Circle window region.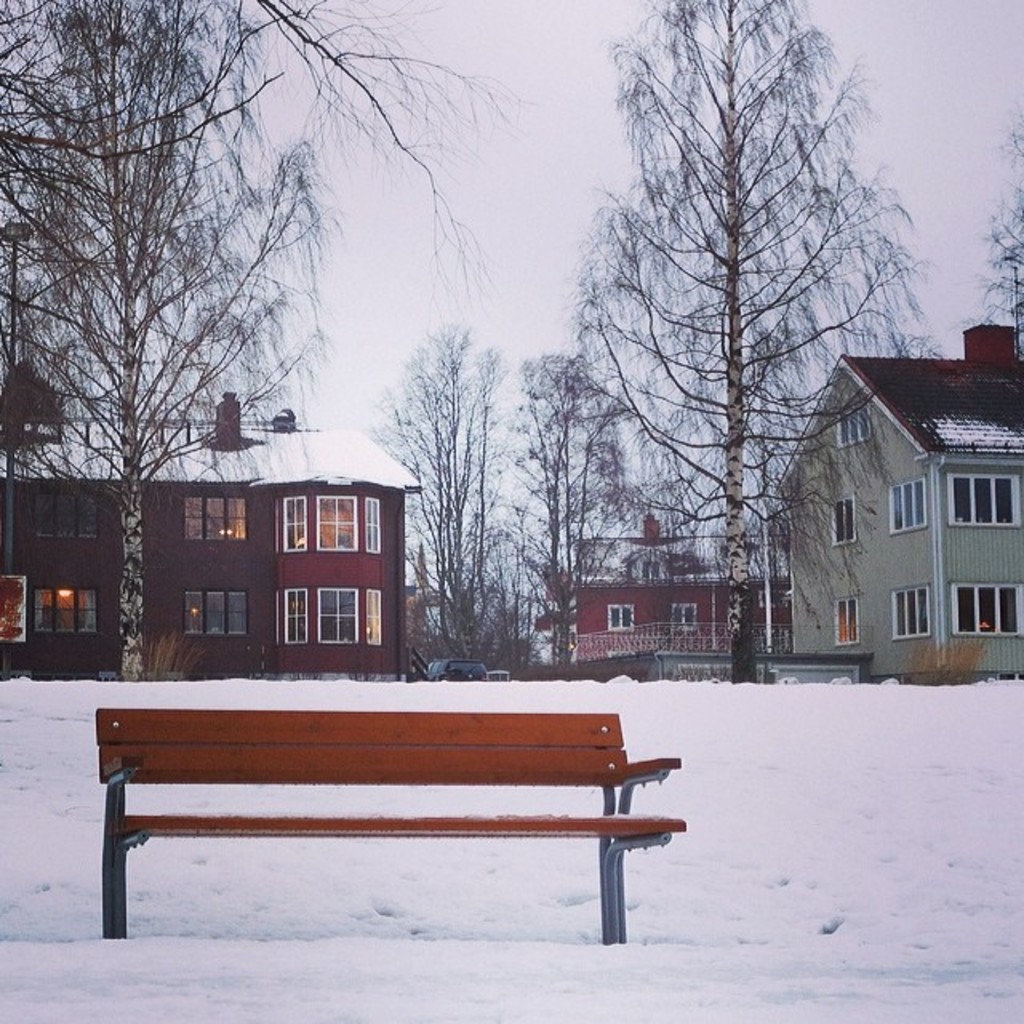
Region: bbox(835, 398, 866, 443).
